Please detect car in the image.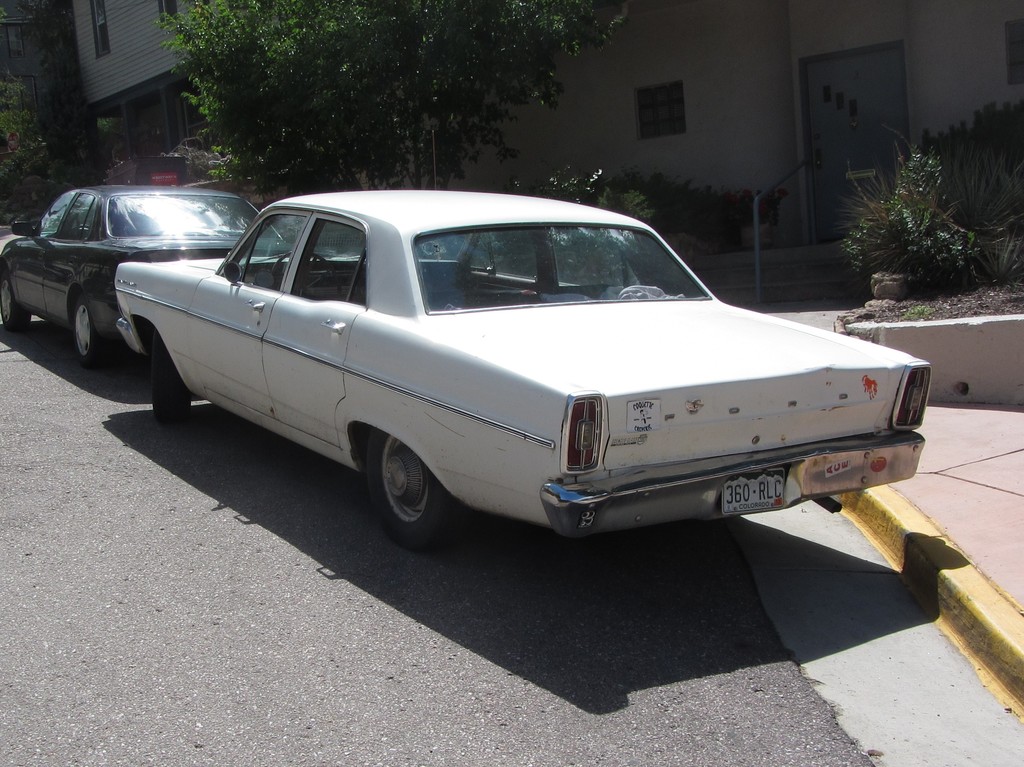
118, 181, 925, 554.
